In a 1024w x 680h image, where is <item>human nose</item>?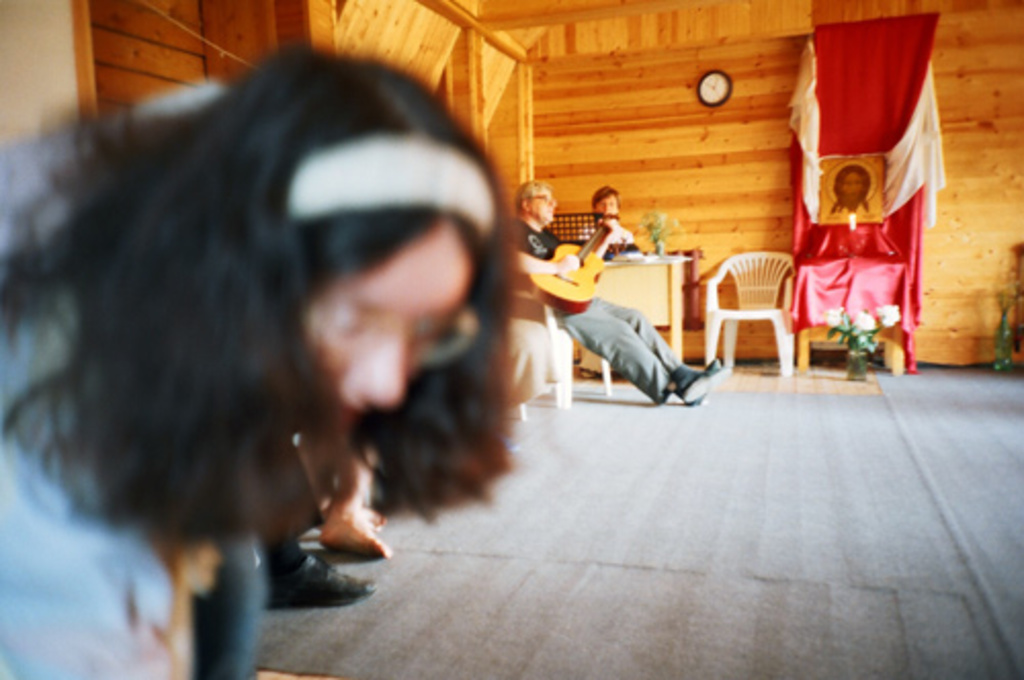
<bbox>340, 315, 412, 416</bbox>.
